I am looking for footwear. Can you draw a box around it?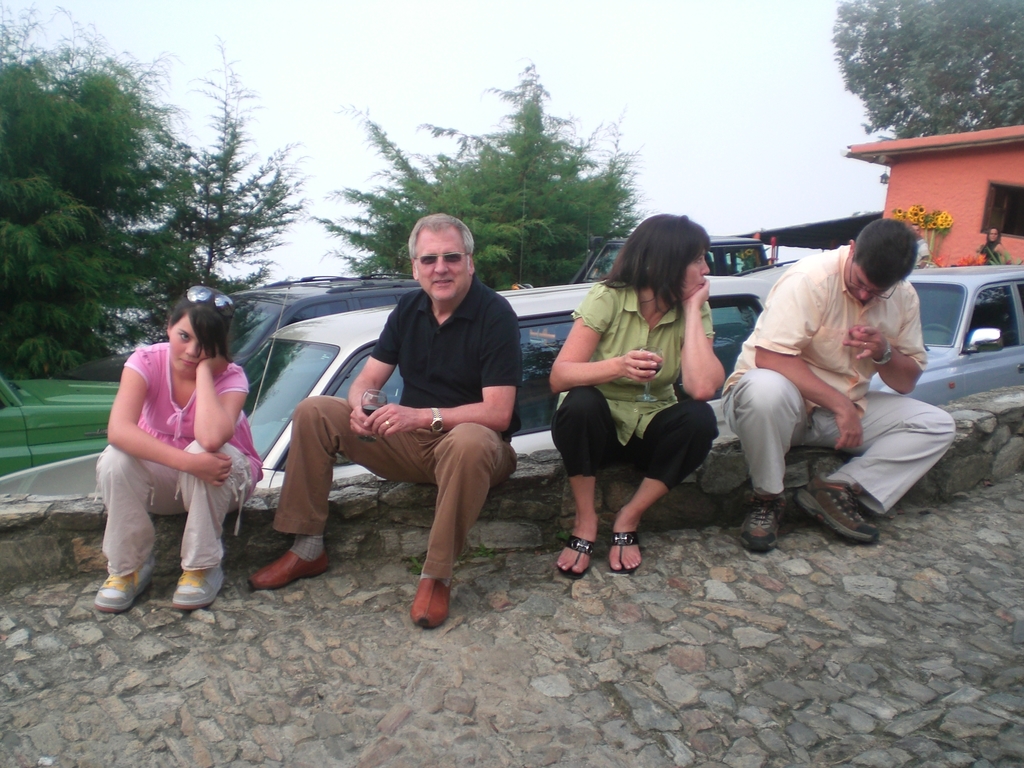
Sure, the bounding box is x1=396 y1=557 x2=461 y2=631.
